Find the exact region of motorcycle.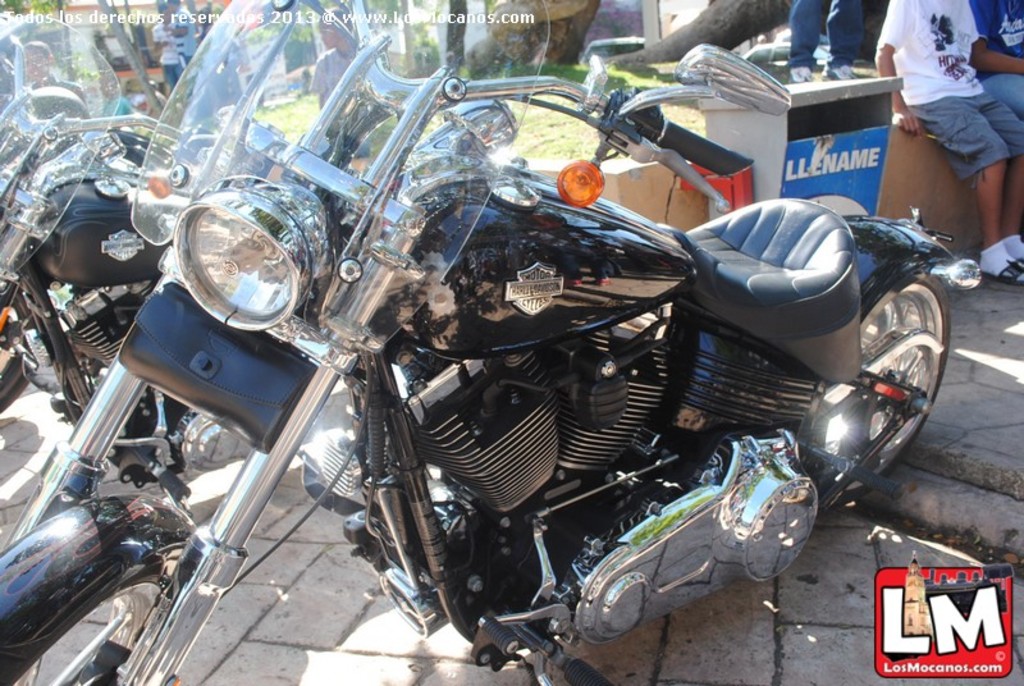
Exact region: {"x1": 0, "y1": 14, "x2": 520, "y2": 476}.
